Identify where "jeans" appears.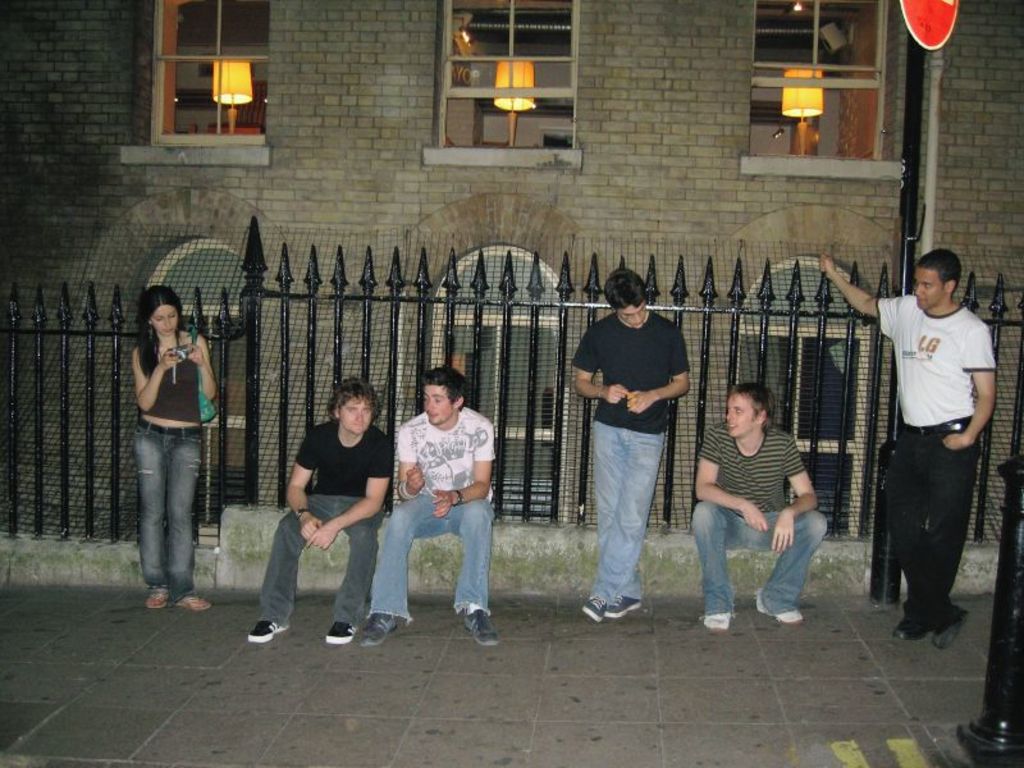
Appears at pyautogui.locateOnScreen(692, 495, 826, 616).
